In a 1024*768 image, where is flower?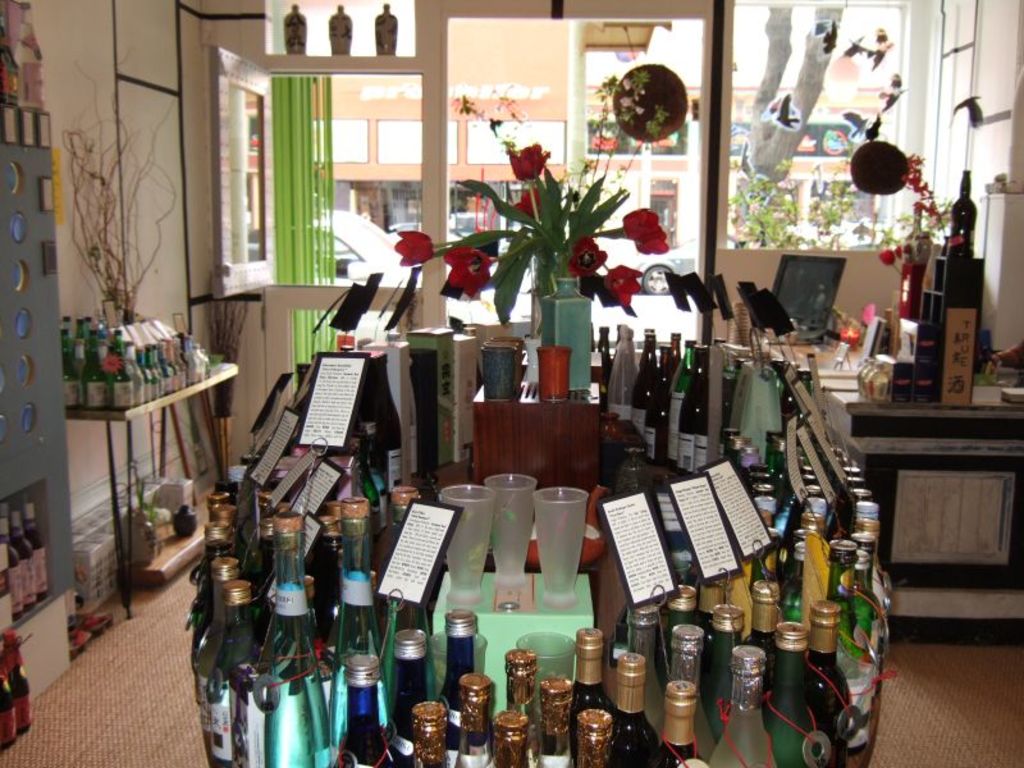
BBox(509, 141, 550, 184).
